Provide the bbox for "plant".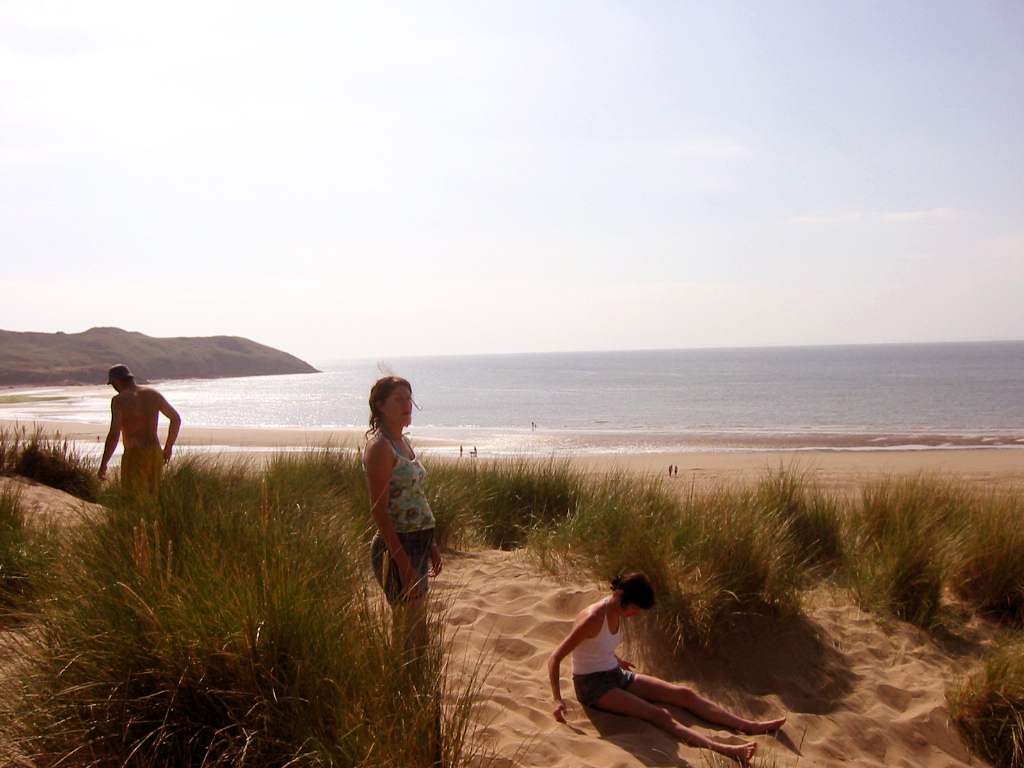
bbox=[412, 440, 579, 569].
